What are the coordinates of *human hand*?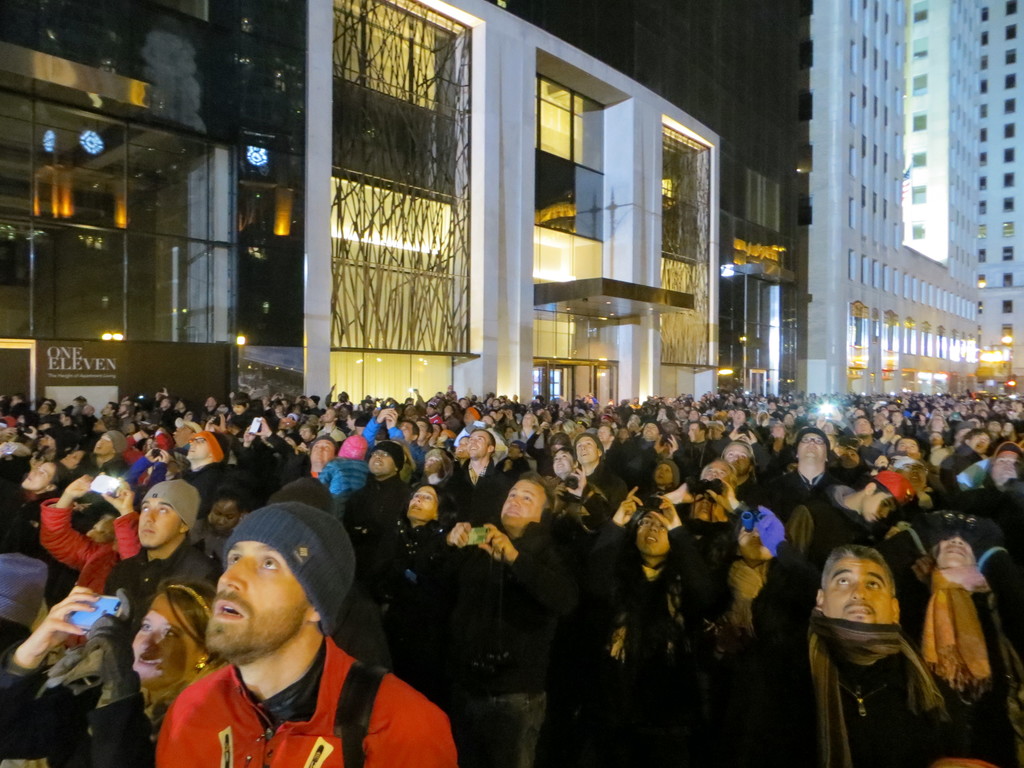
crop(3, 425, 20, 438).
